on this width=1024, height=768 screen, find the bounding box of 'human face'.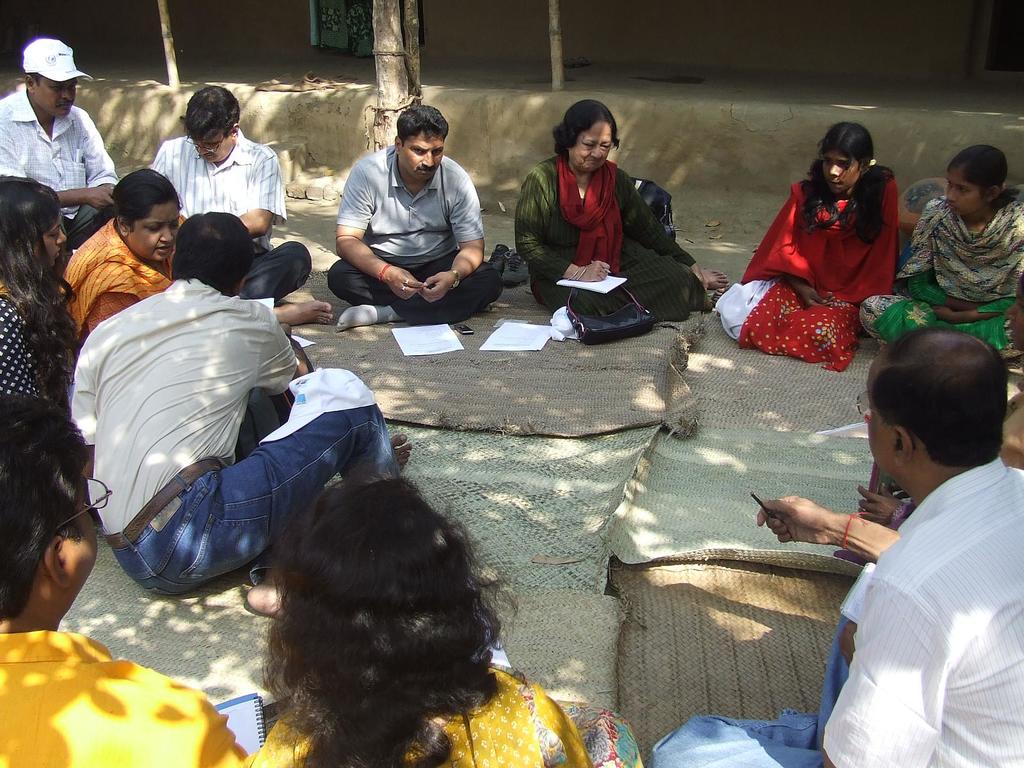
Bounding box: [941,168,985,217].
